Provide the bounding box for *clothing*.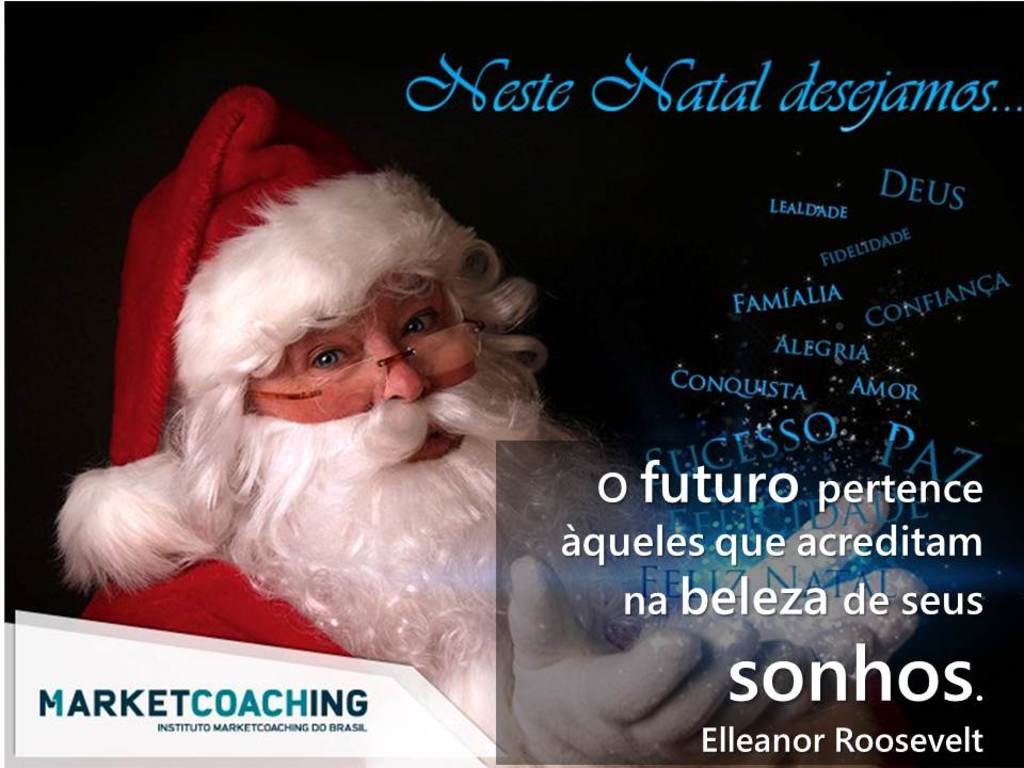
box=[74, 540, 364, 655].
